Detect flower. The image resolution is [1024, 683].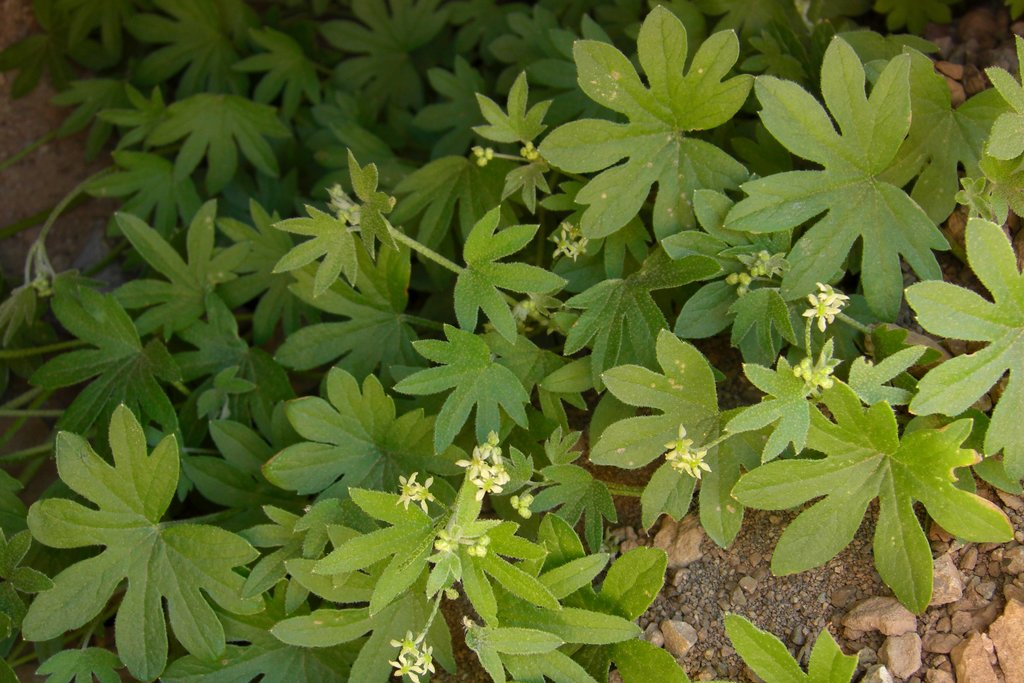
Rect(468, 473, 510, 499).
